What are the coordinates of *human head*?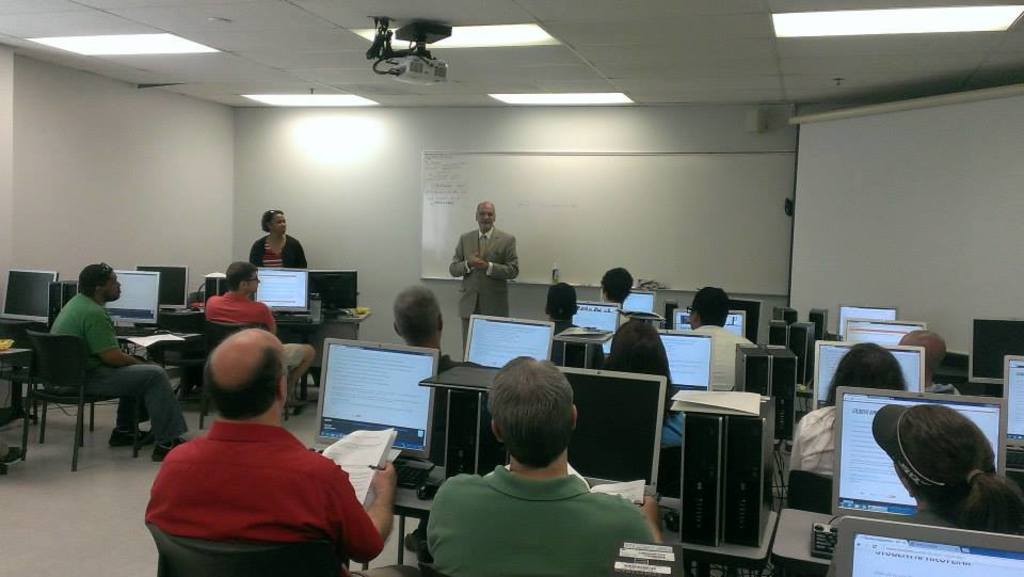
l=474, t=201, r=497, b=233.
